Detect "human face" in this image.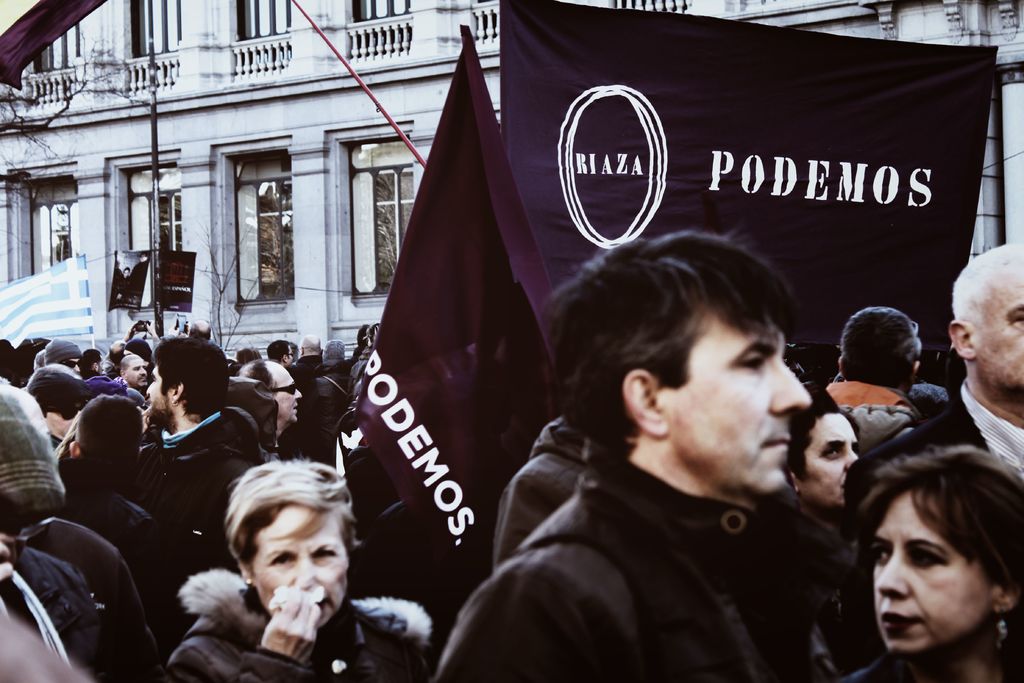
Detection: pyautogui.locateOnScreen(147, 368, 168, 421).
